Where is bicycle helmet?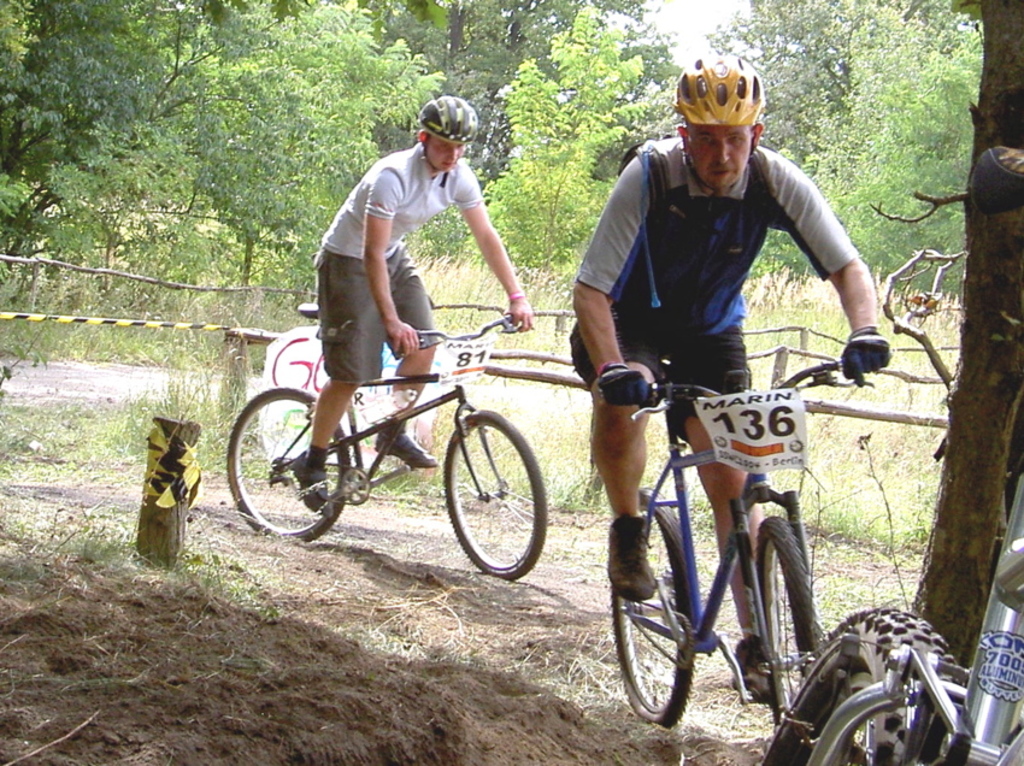
left=676, top=54, right=764, bottom=124.
